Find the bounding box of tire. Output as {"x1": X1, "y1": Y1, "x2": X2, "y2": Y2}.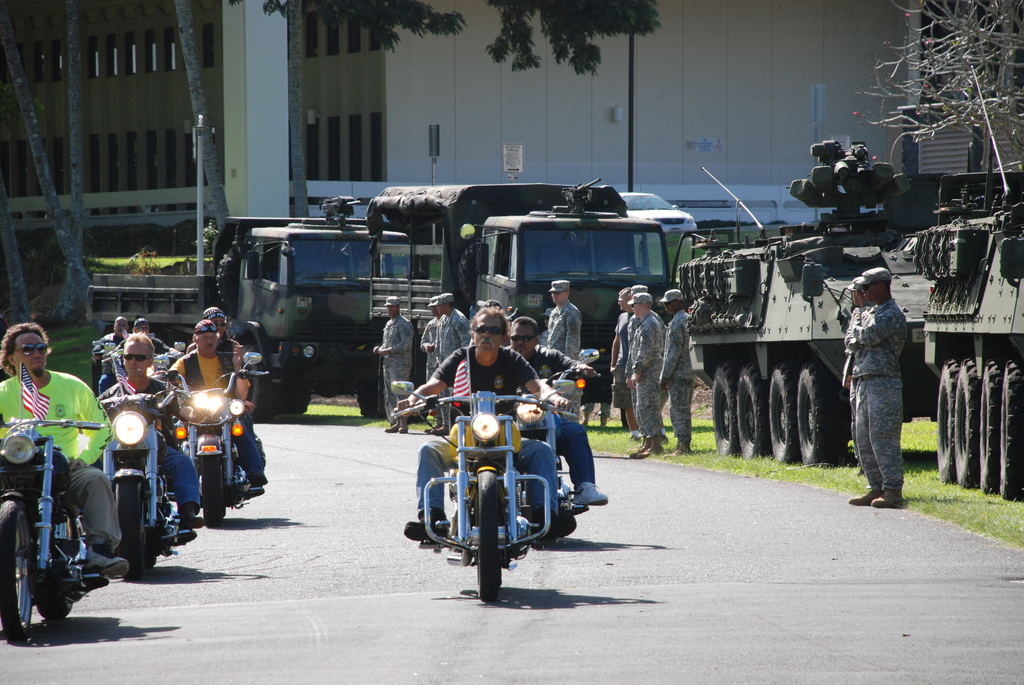
{"x1": 938, "y1": 356, "x2": 957, "y2": 485}.
